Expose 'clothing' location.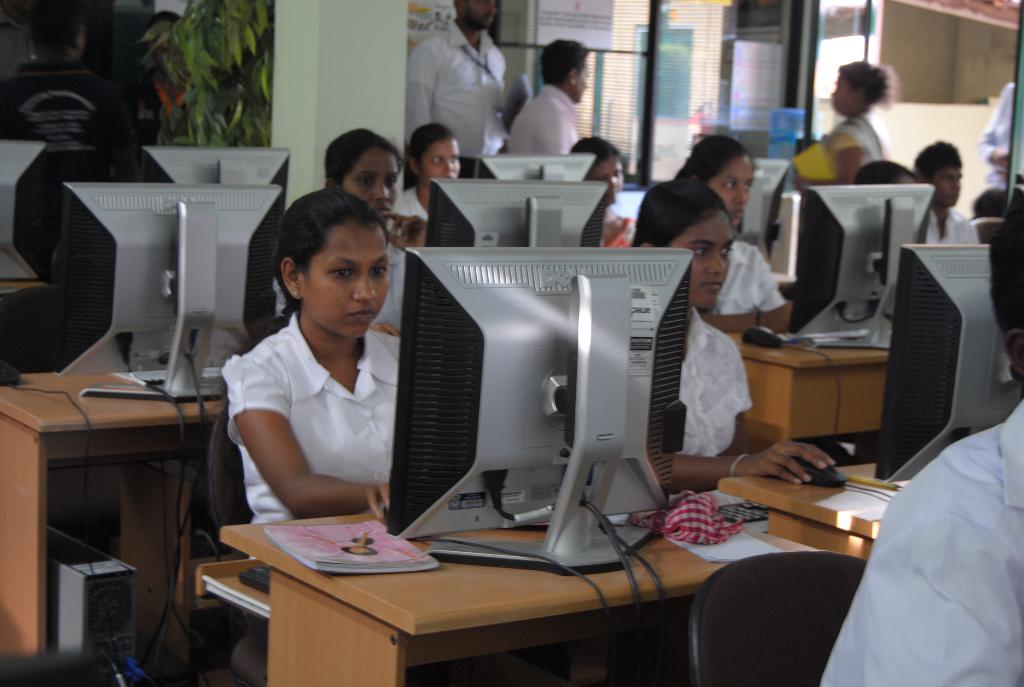
Exposed at {"x1": 709, "y1": 240, "x2": 783, "y2": 319}.
